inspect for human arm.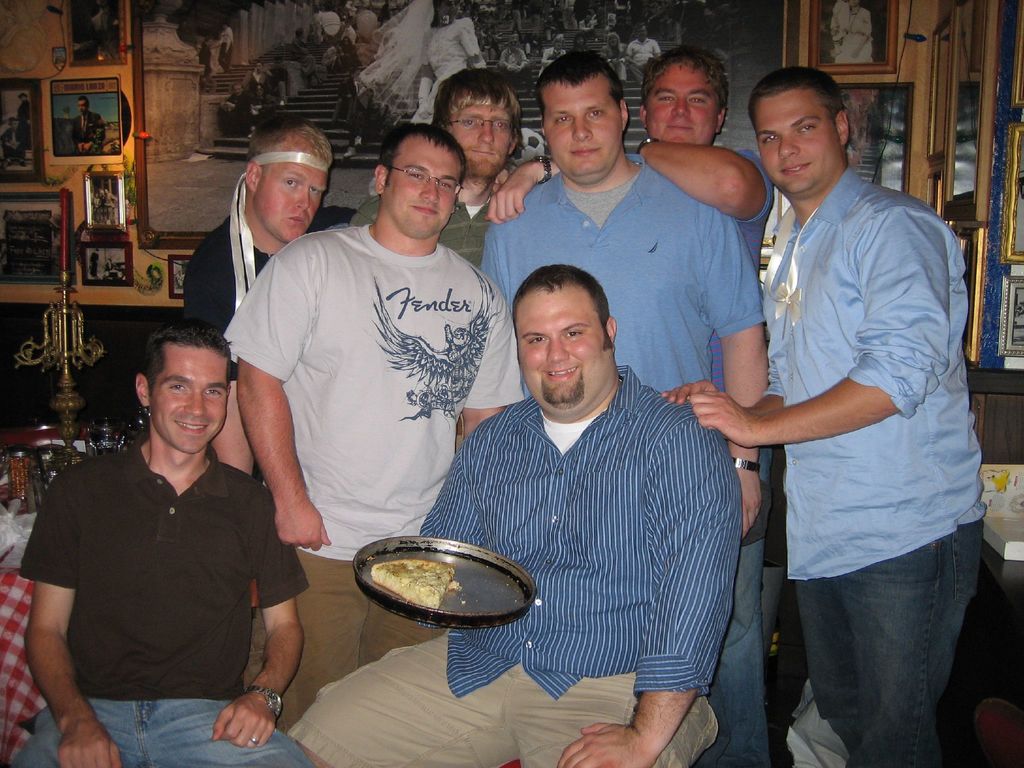
Inspection: crop(705, 214, 767, 543).
